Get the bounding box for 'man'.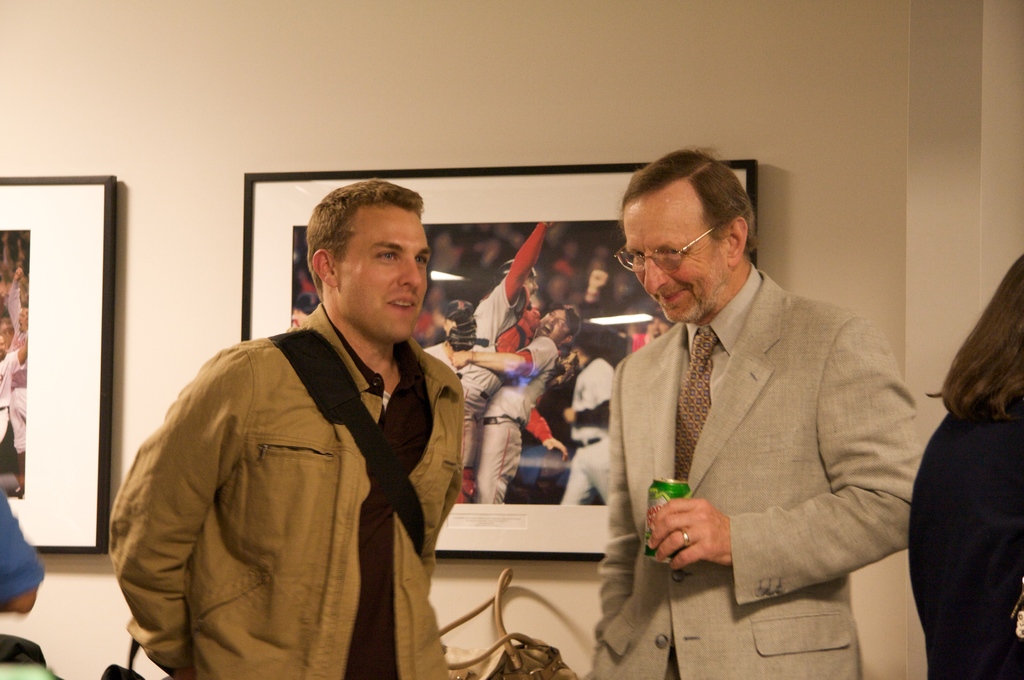
Rect(0, 464, 46, 634).
